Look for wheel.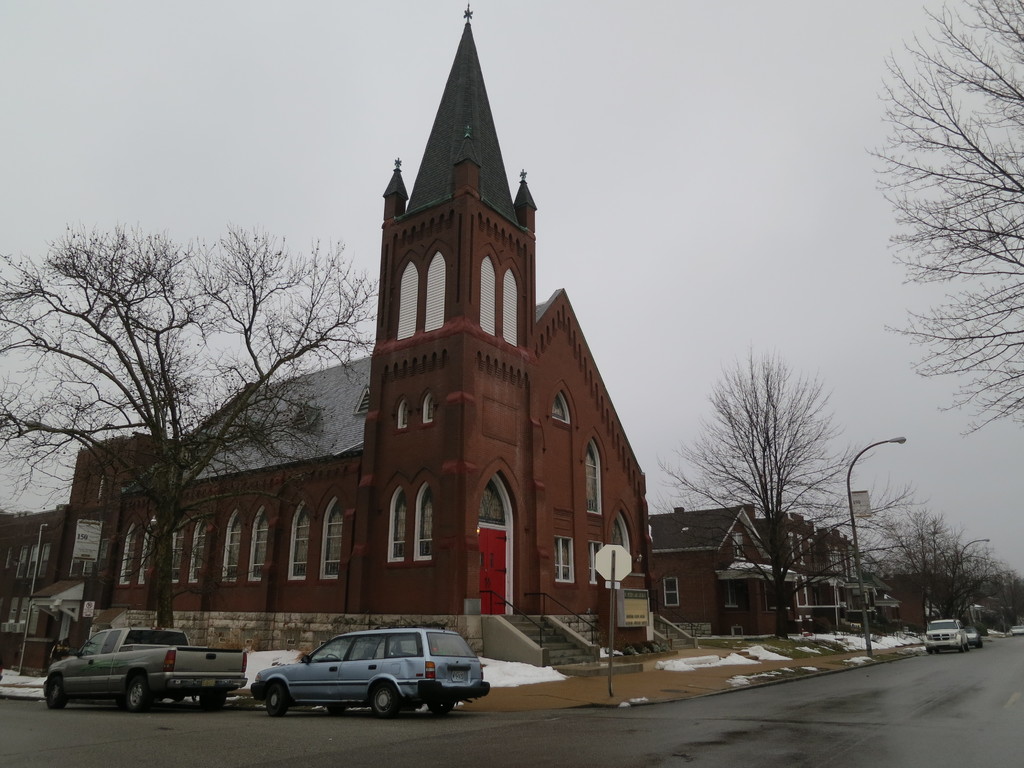
Found: <region>128, 680, 156, 712</region>.
